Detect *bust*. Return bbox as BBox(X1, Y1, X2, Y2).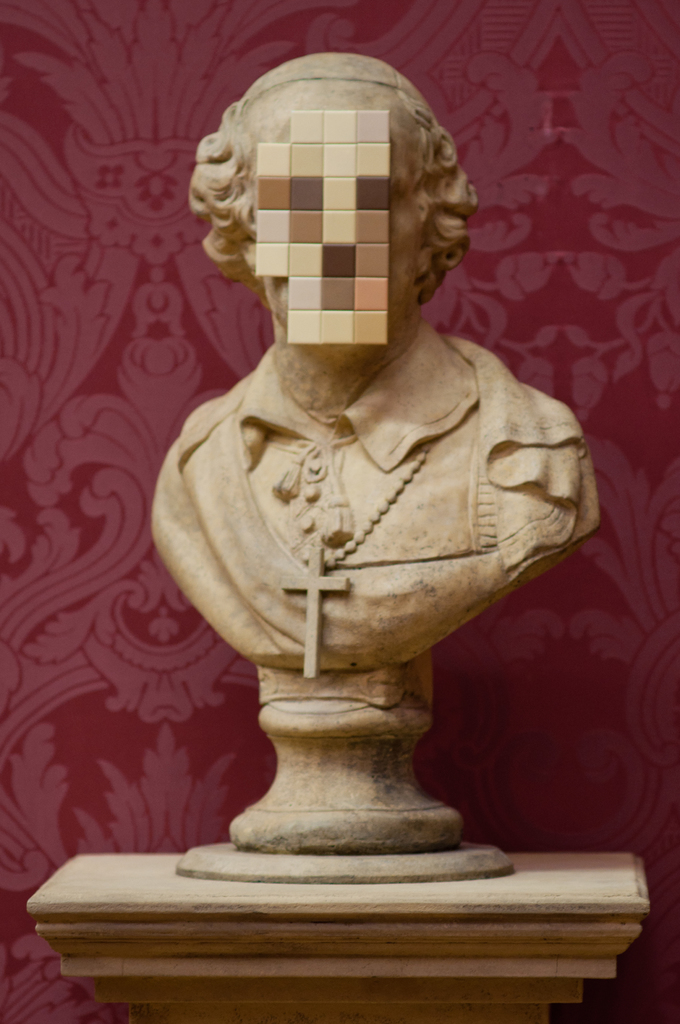
BBox(149, 47, 602, 676).
